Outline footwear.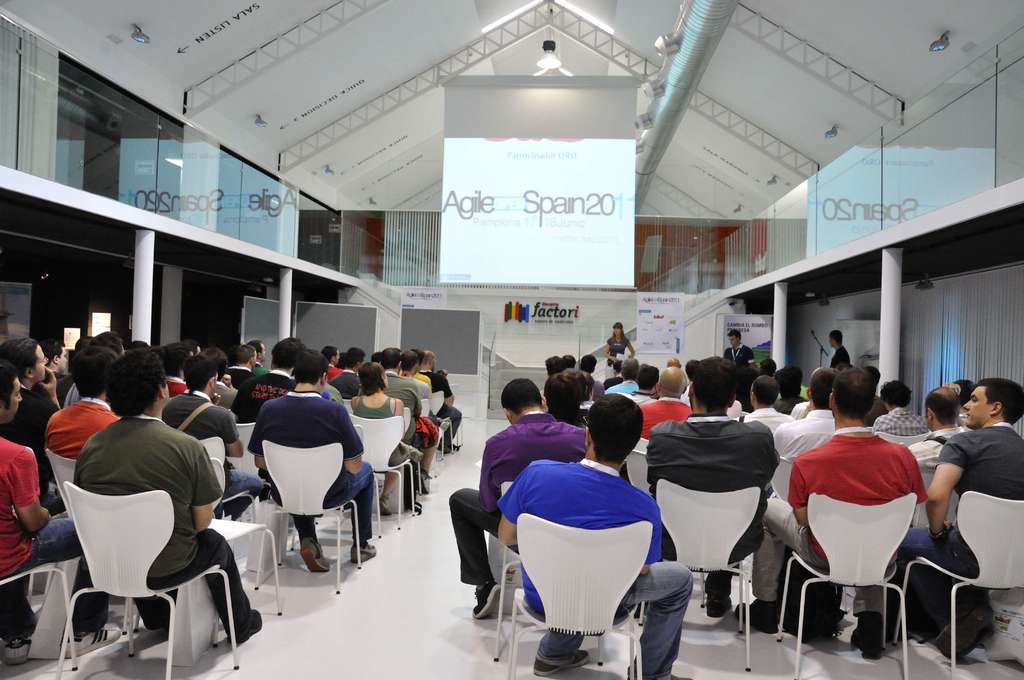
Outline: BBox(529, 647, 591, 675).
